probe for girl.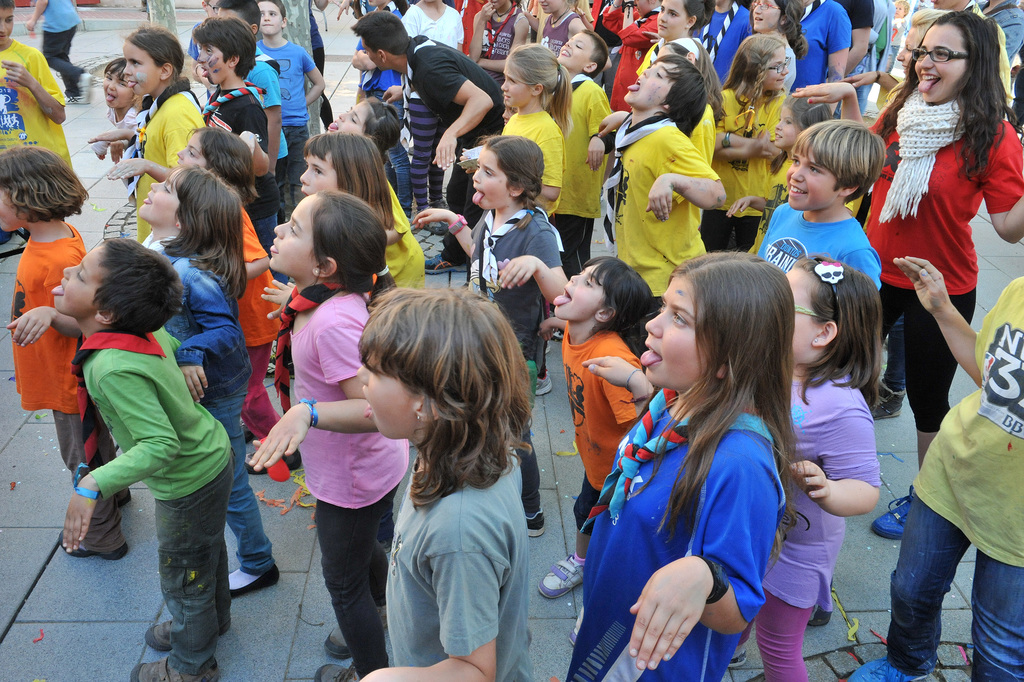
Probe result: bbox=[168, 125, 301, 475].
